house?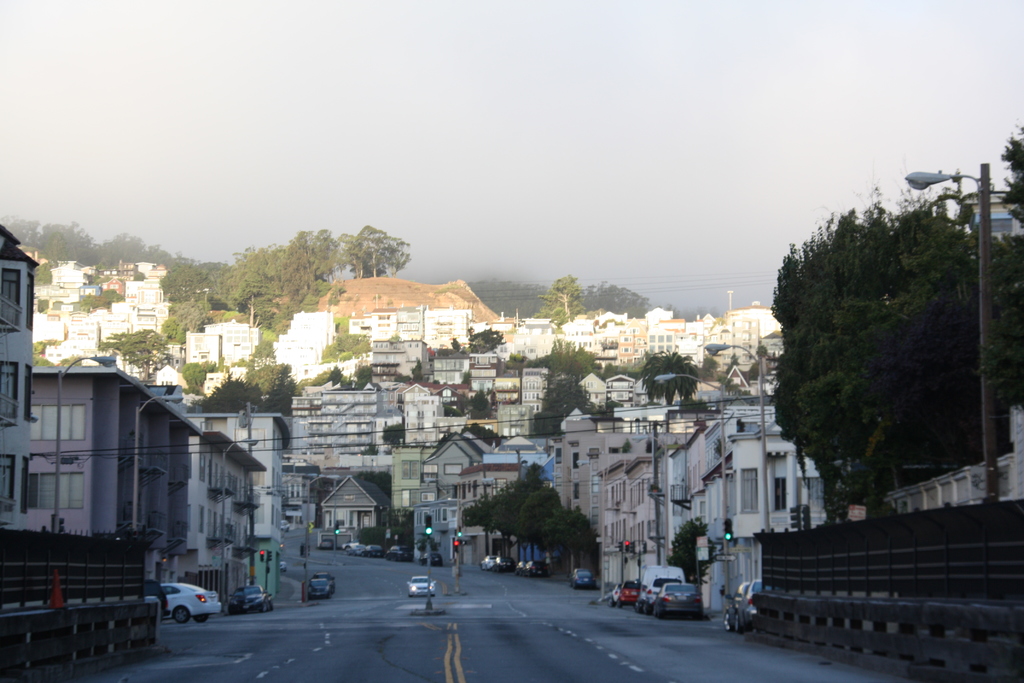
(512, 328, 567, 363)
